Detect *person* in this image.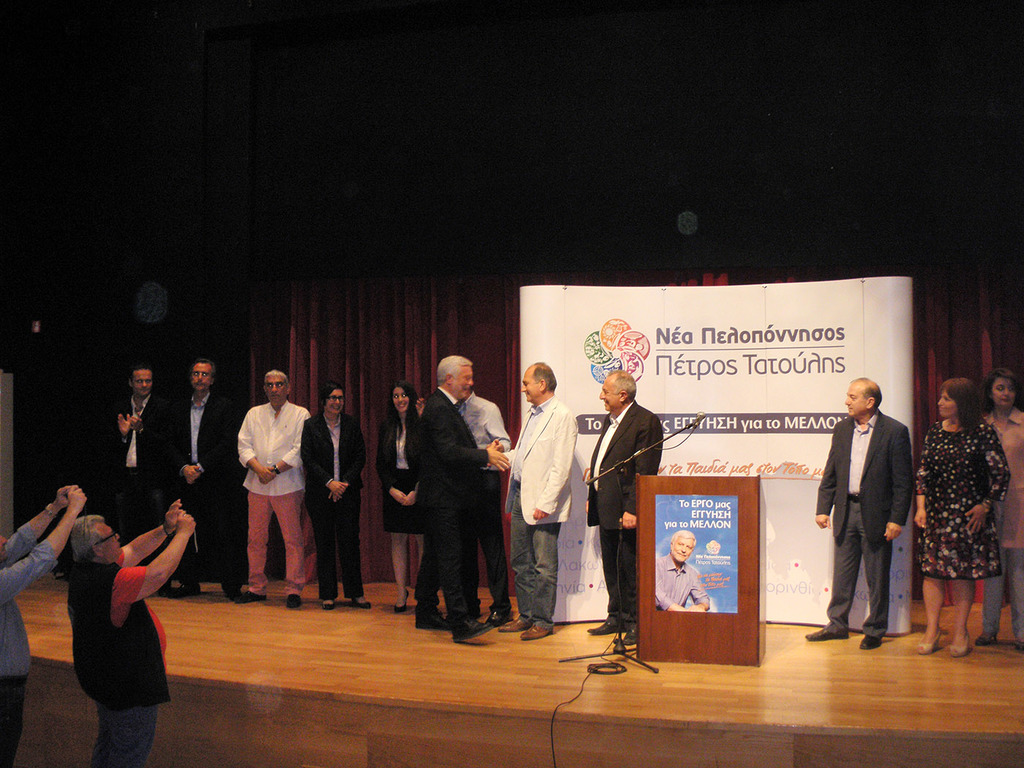
Detection: box(494, 360, 581, 641).
